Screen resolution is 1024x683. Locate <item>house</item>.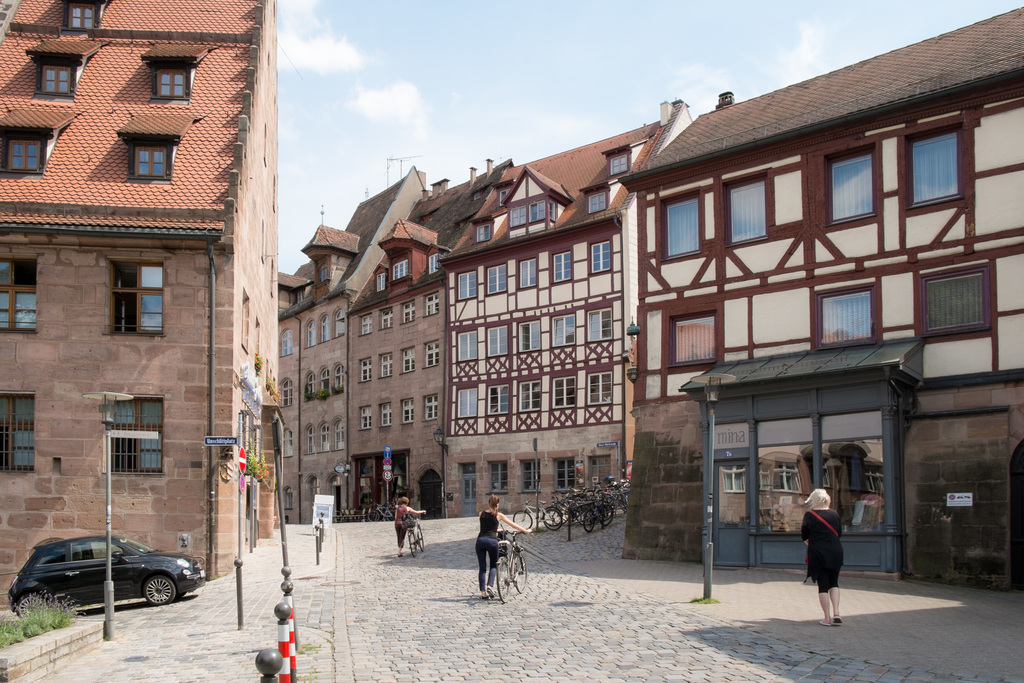
detection(616, 9, 1023, 582).
